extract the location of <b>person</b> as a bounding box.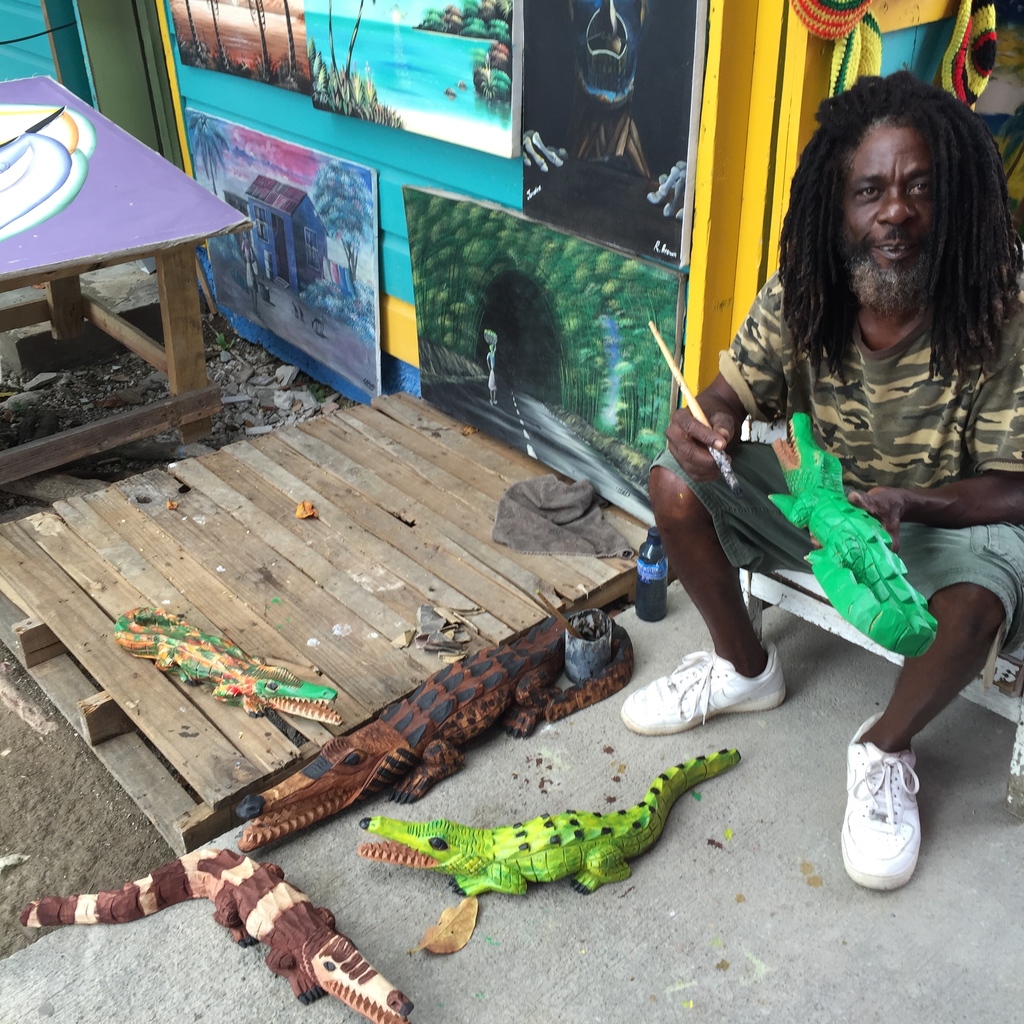
659/106/992/831.
